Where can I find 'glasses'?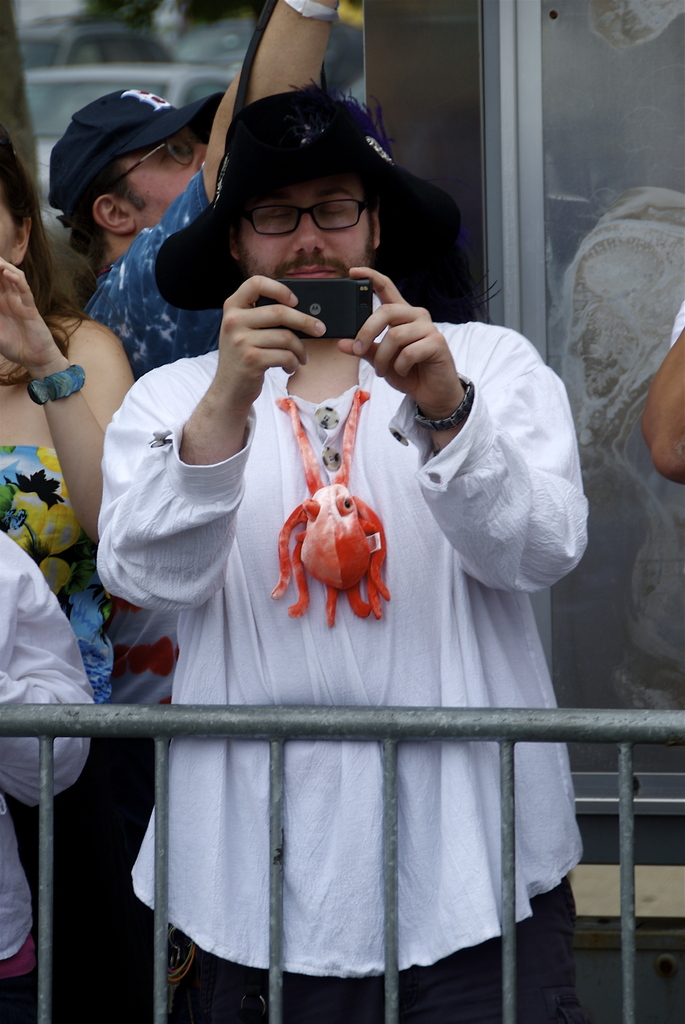
You can find it at [x1=105, y1=120, x2=195, y2=188].
